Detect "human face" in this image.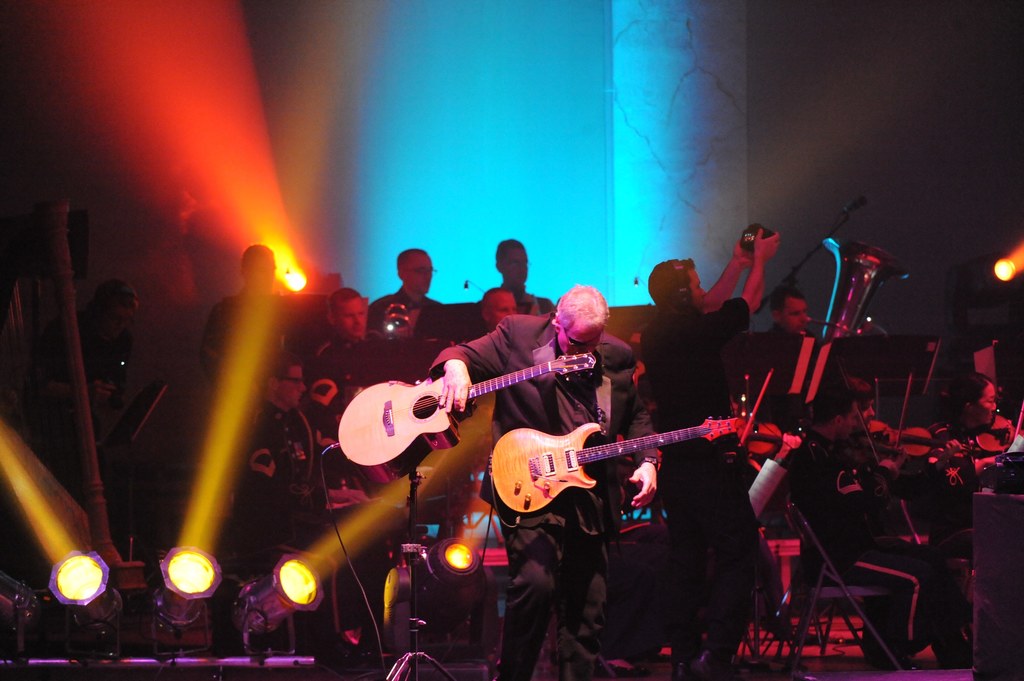
Detection: BBox(501, 246, 525, 284).
